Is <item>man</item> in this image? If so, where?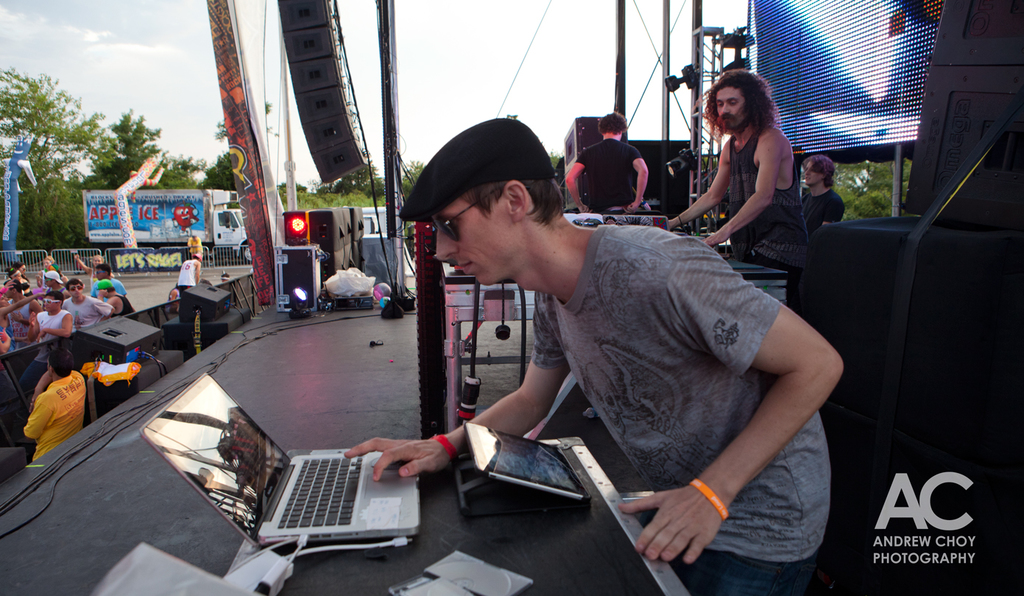
Yes, at bbox=[799, 155, 844, 236].
